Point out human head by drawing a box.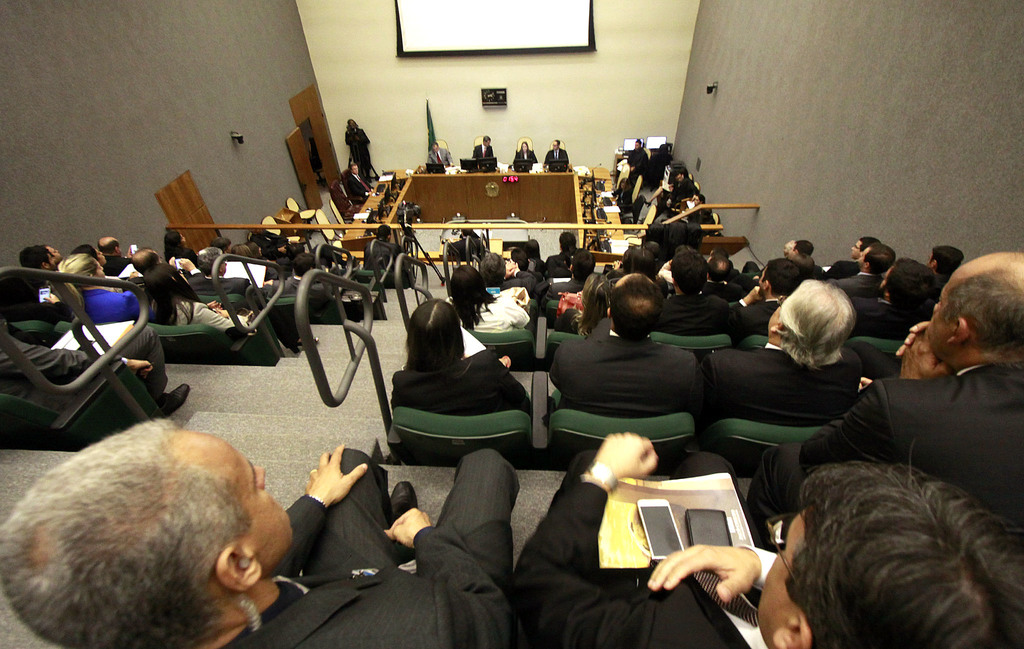
556,231,575,252.
